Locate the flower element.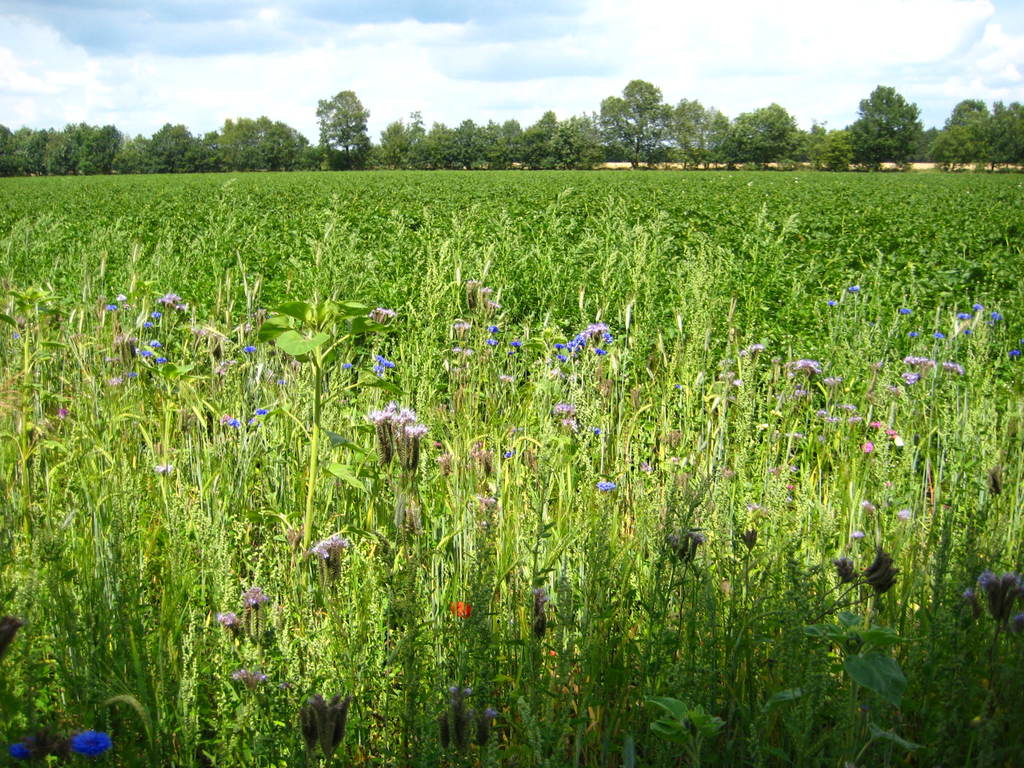
Element bbox: <region>502, 447, 516, 458</region>.
